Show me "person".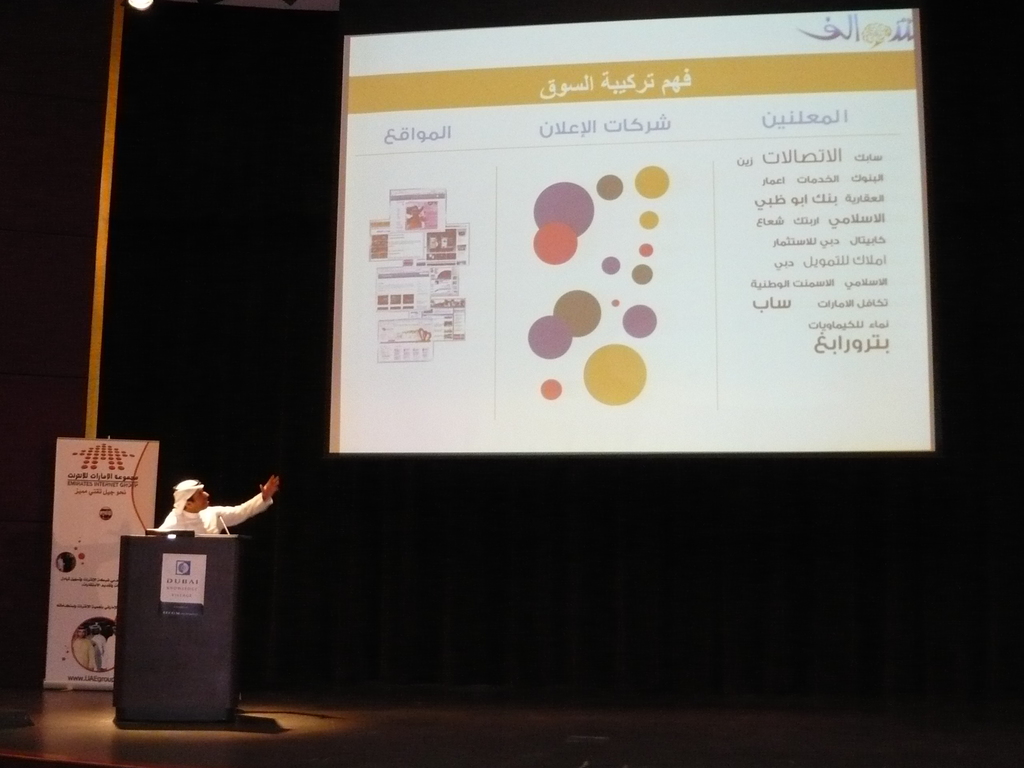
"person" is here: 164,471,278,536.
